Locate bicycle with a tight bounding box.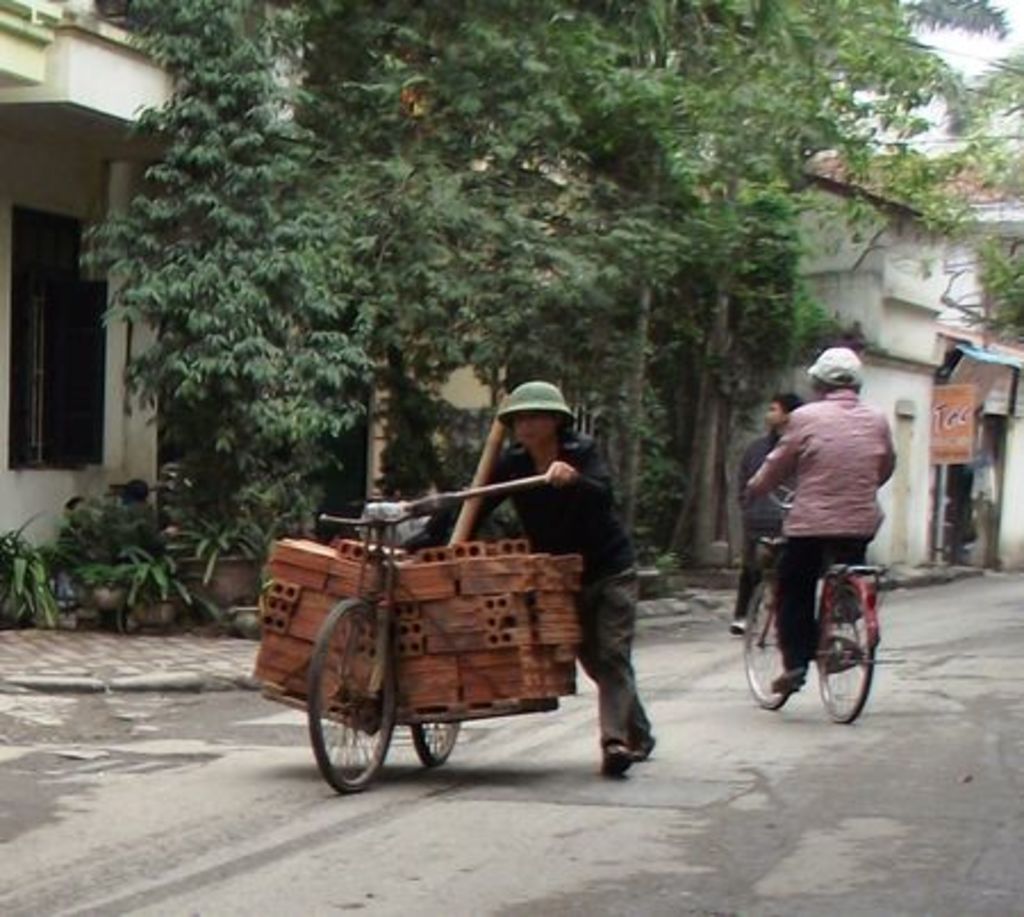
742,480,887,724.
